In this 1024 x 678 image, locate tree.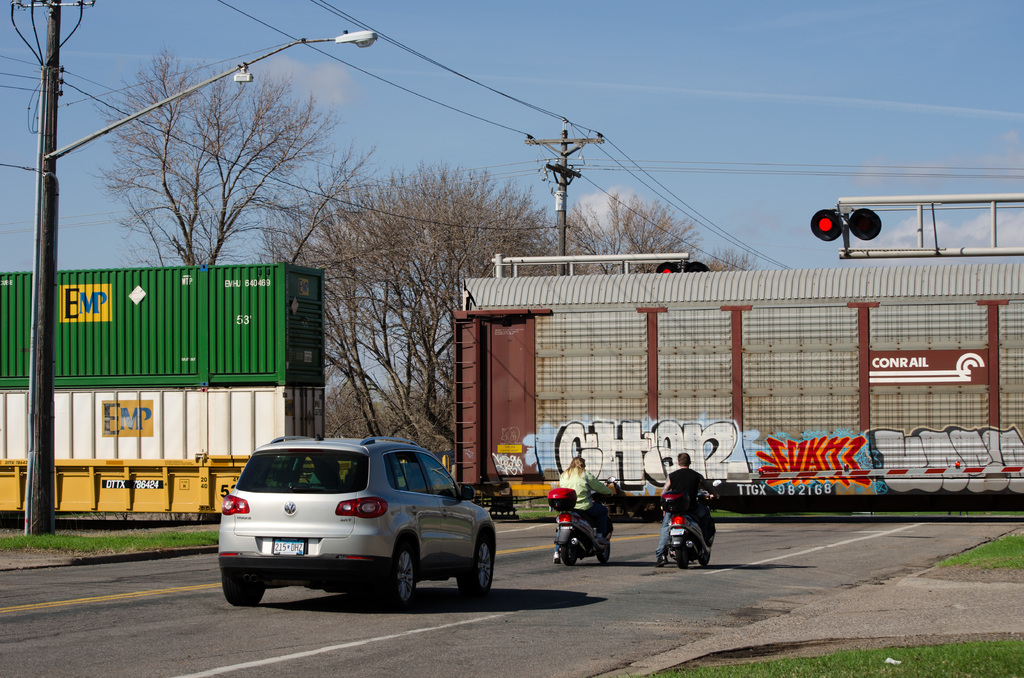
Bounding box: <region>554, 193, 705, 272</region>.
